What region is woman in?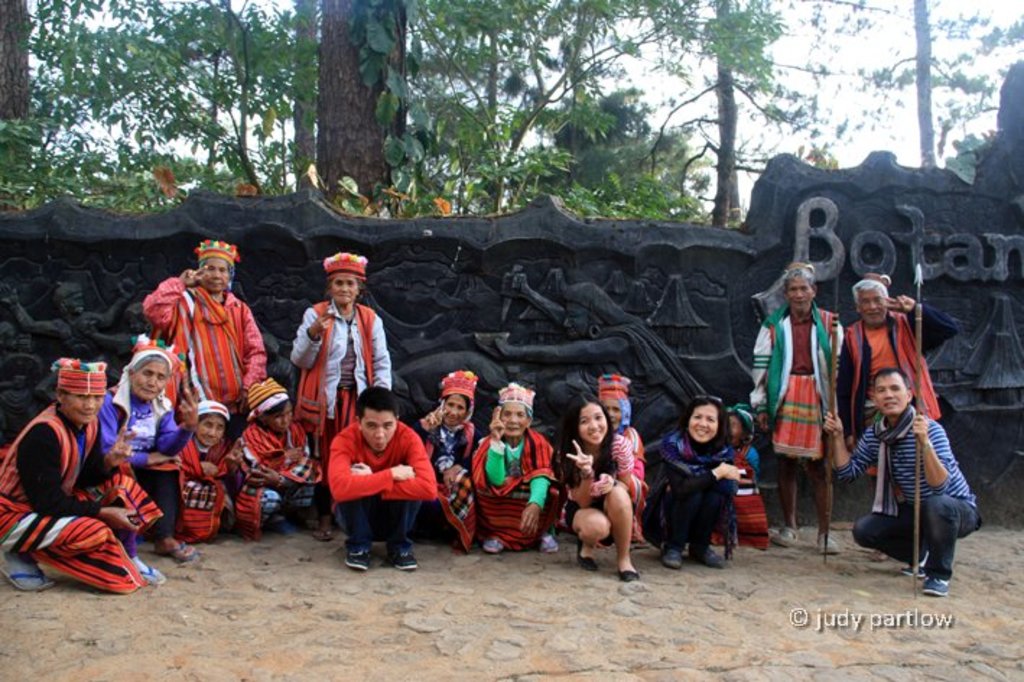
x1=0, y1=341, x2=159, y2=590.
